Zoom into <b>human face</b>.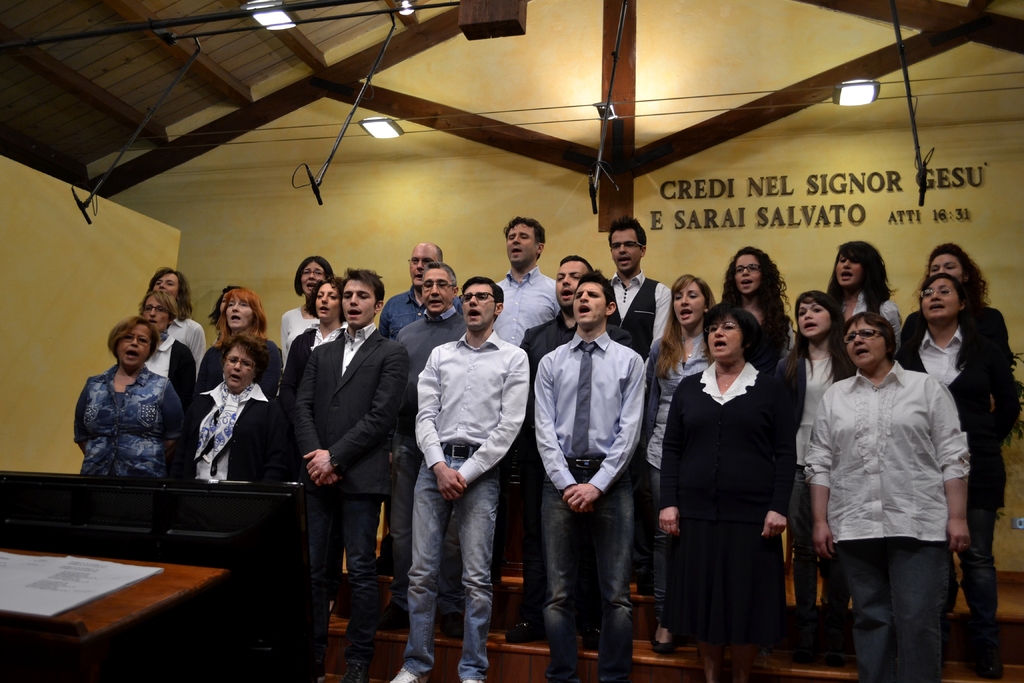
Zoom target: [x1=149, y1=273, x2=178, y2=300].
